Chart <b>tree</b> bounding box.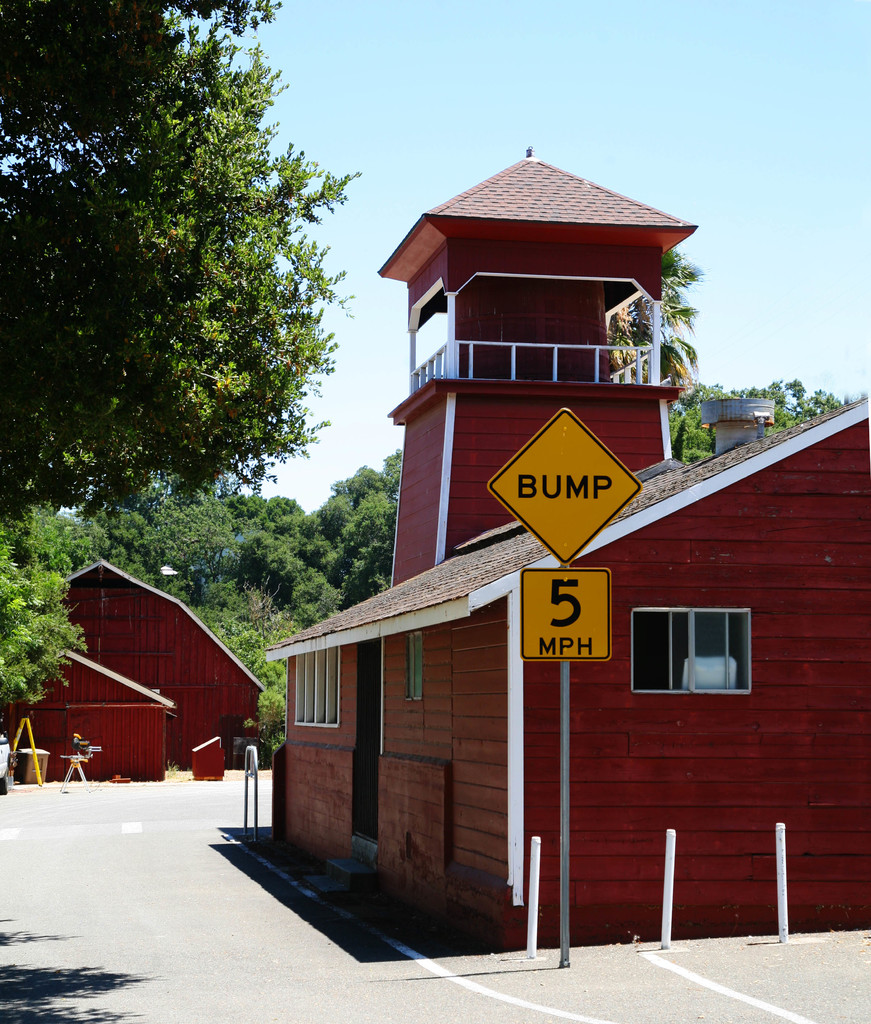
Charted: [667,373,844,461].
